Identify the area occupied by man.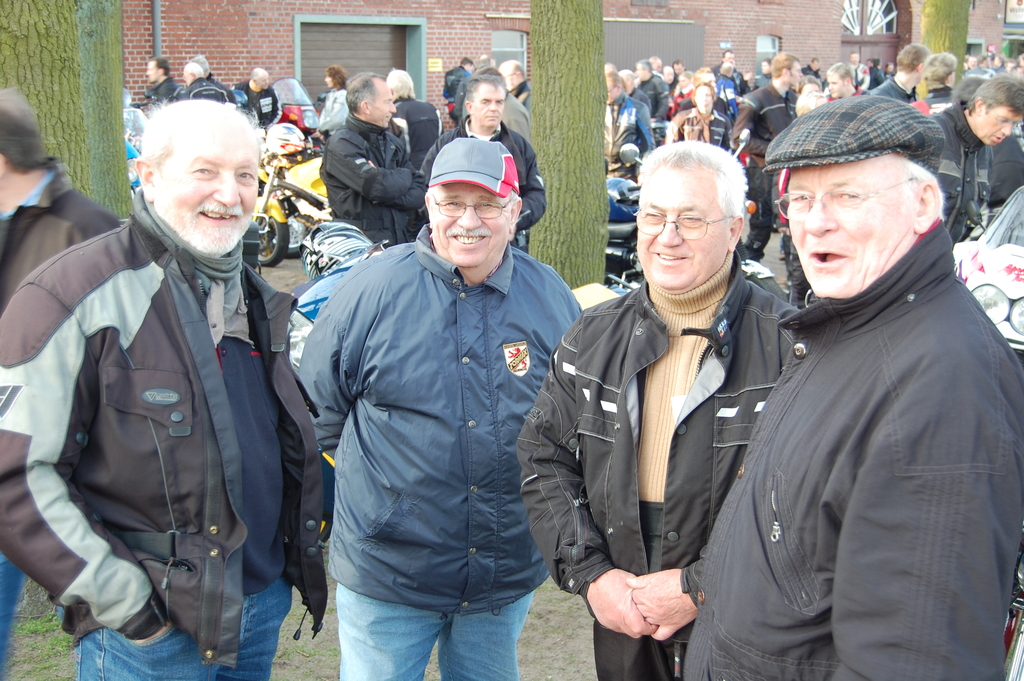
Area: <region>381, 70, 444, 166</region>.
